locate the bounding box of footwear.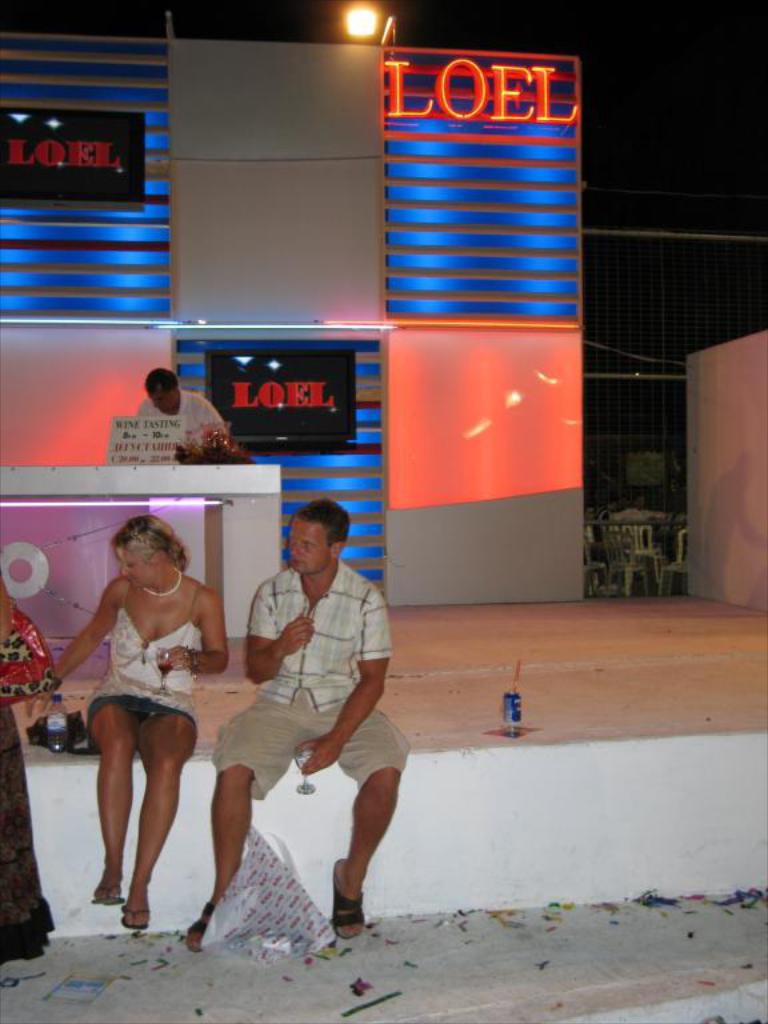
Bounding box: <region>117, 900, 155, 931</region>.
